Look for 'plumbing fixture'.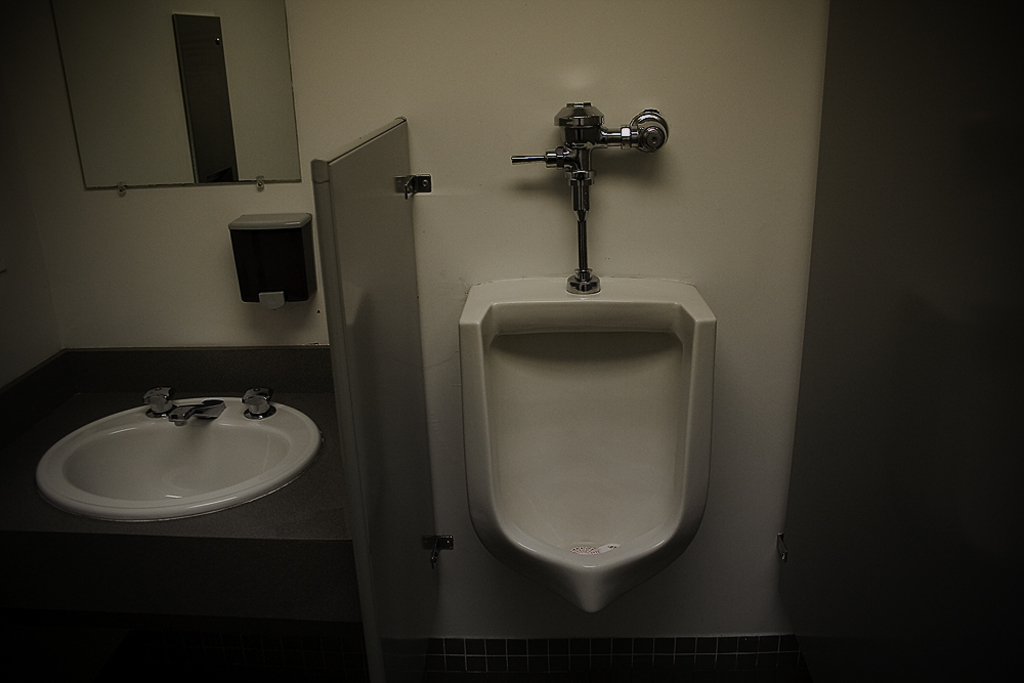
Found: (x1=136, y1=388, x2=178, y2=418).
